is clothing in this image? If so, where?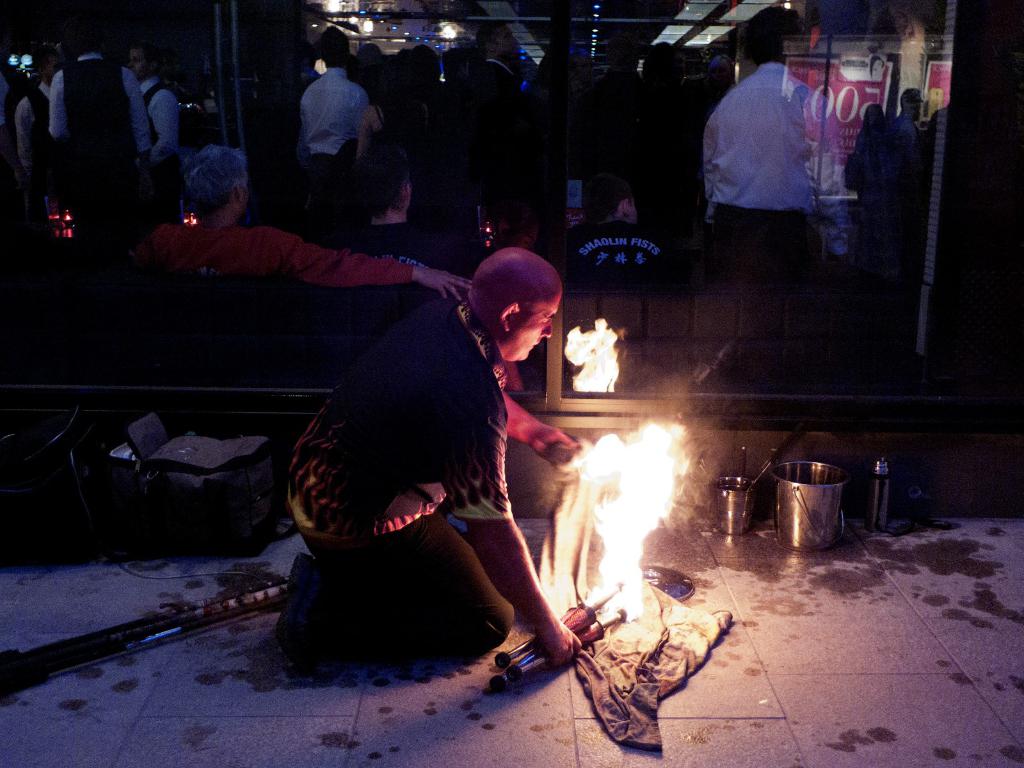
Yes, at x1=44 y1=50 x2=140 y2=239.
